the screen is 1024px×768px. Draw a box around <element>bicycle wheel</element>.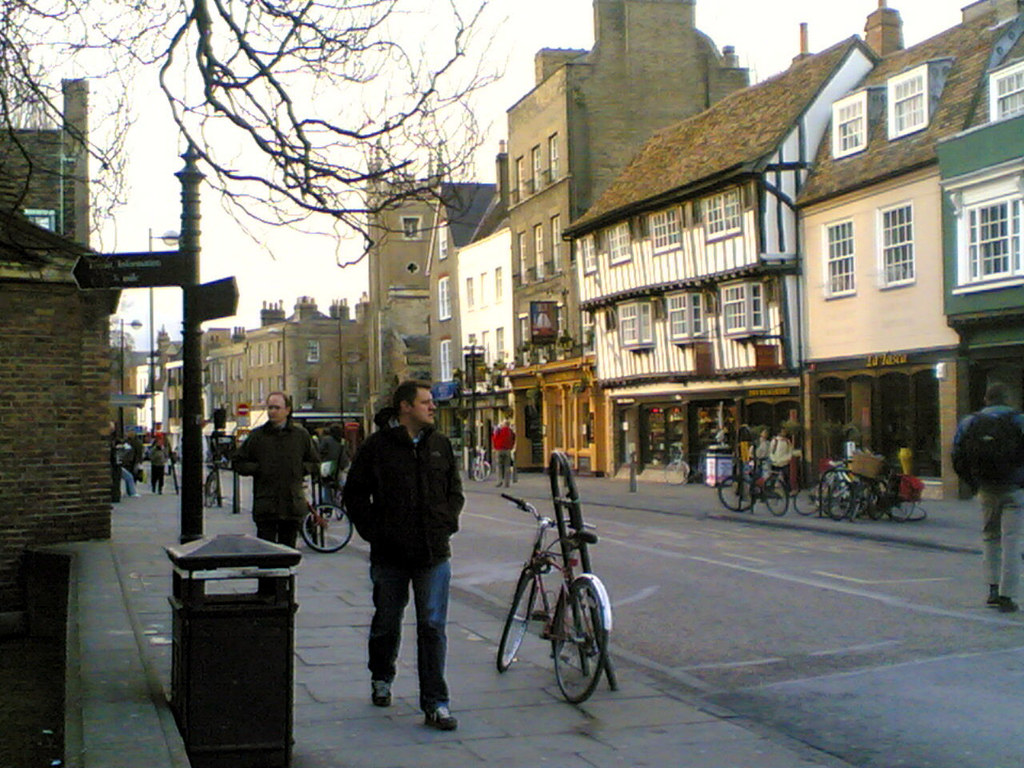
[left=473, top=454, right=489, bottom=480].
